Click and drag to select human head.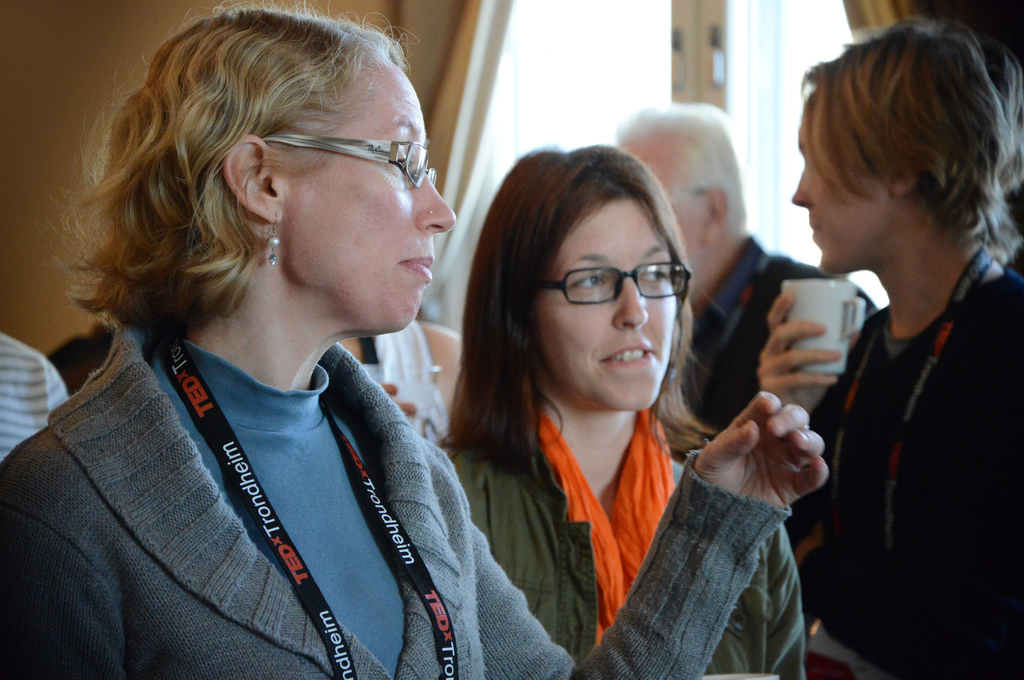
Selection: bbox=(611, 94, 751, 300).
